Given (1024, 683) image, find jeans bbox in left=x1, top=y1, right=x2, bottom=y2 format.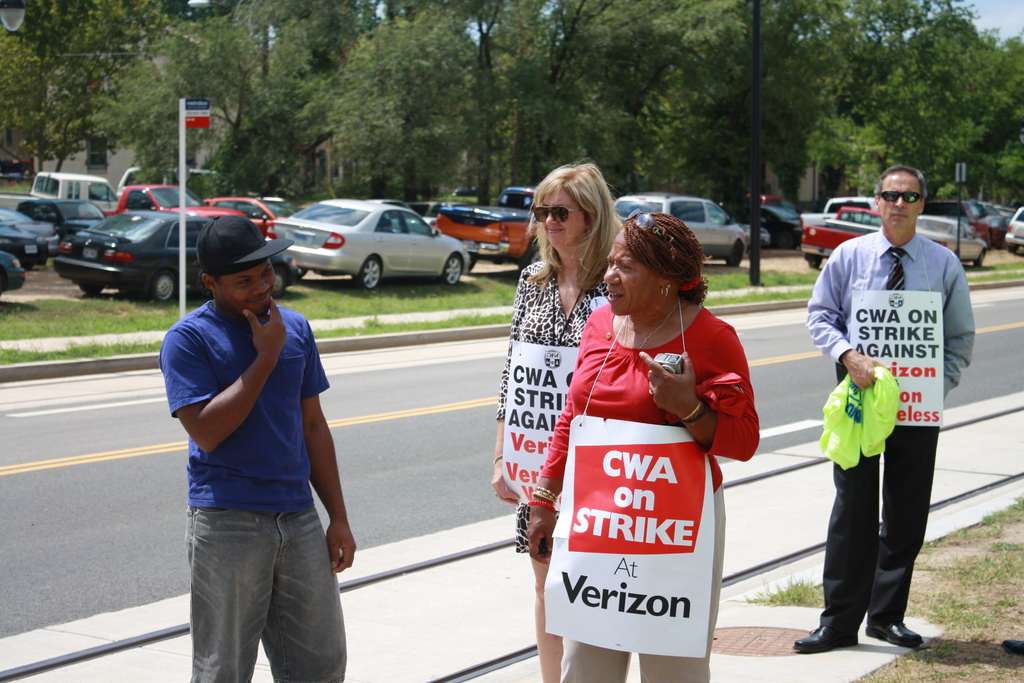
left=177, top=497, right=345, bottom=682.
